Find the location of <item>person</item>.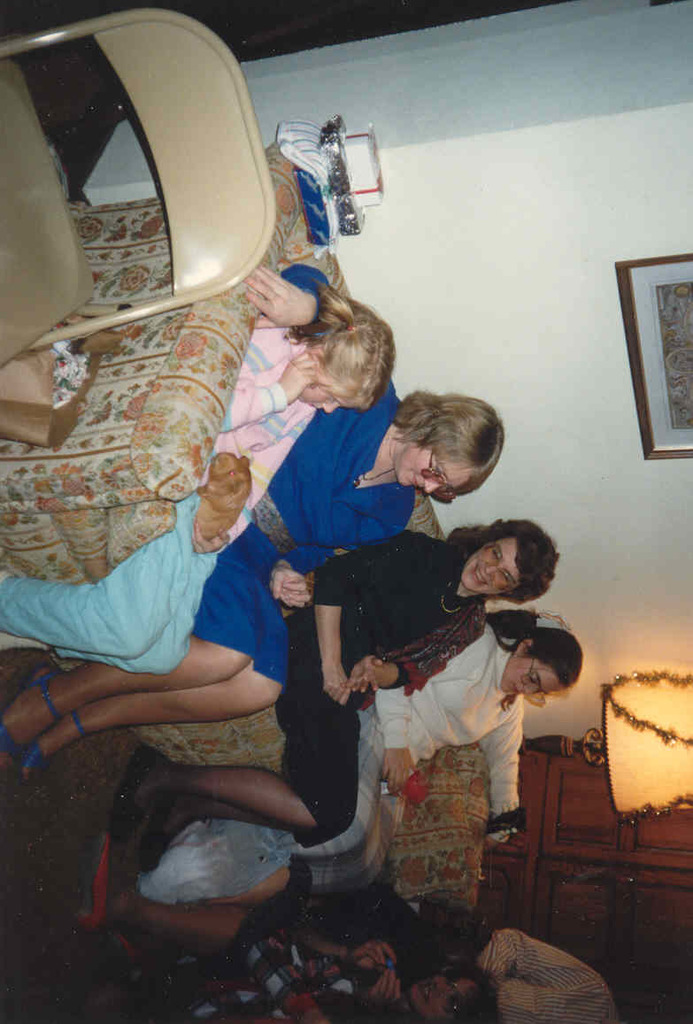
Location: x1=0, y1=265, x2=508, y2=782.
